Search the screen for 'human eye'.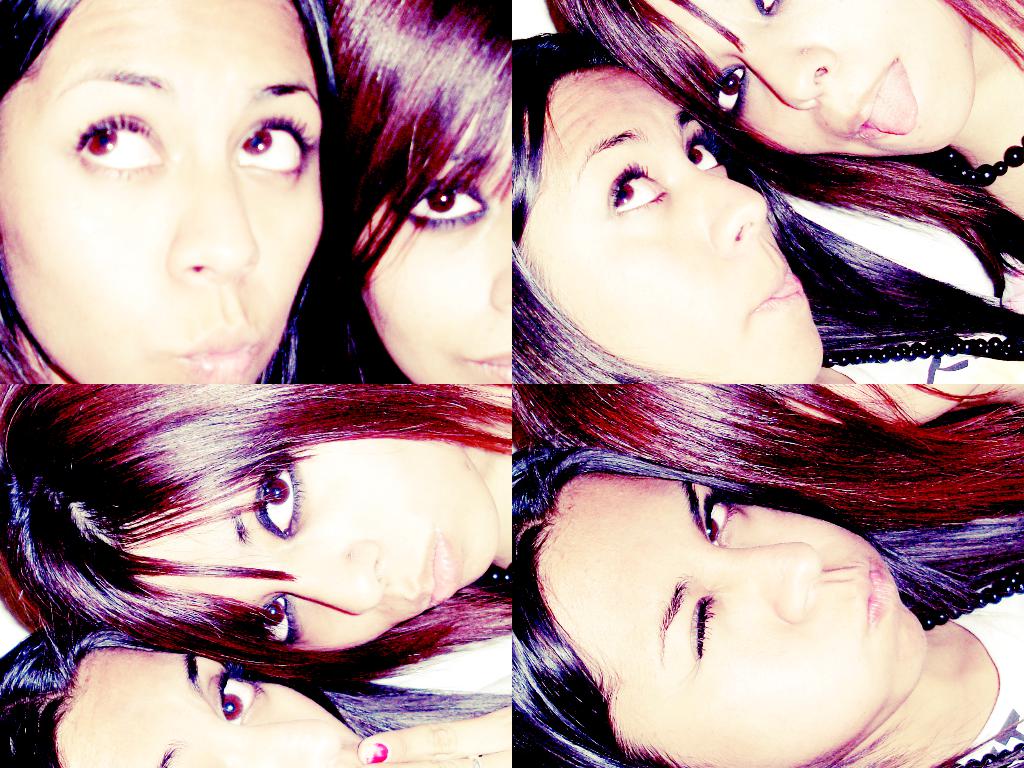
Found at locate(244, 447, 304, 546).
